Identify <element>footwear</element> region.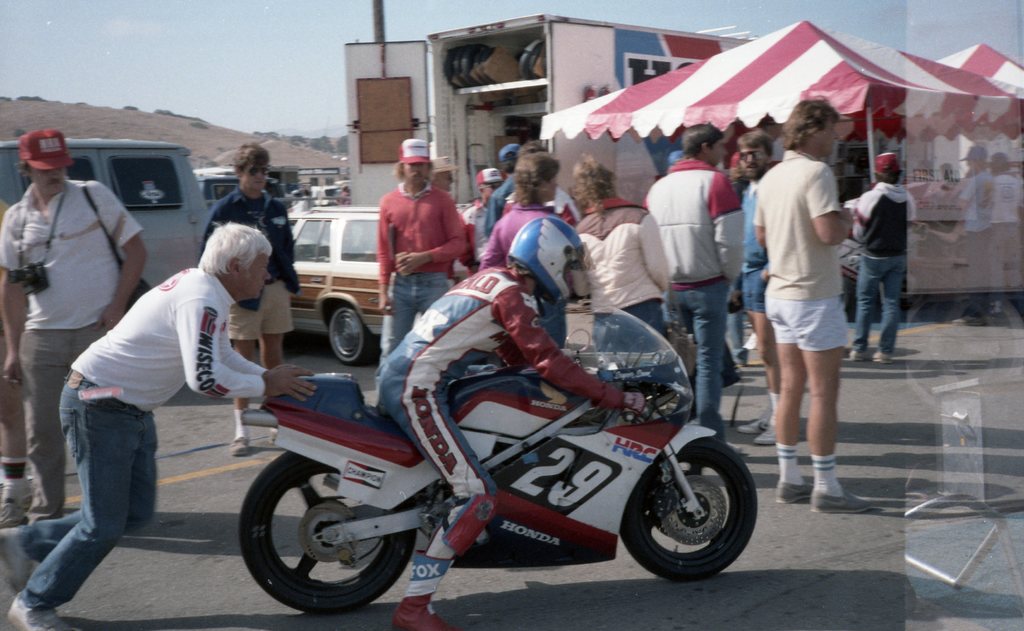
Region: 775:481:810:504.
